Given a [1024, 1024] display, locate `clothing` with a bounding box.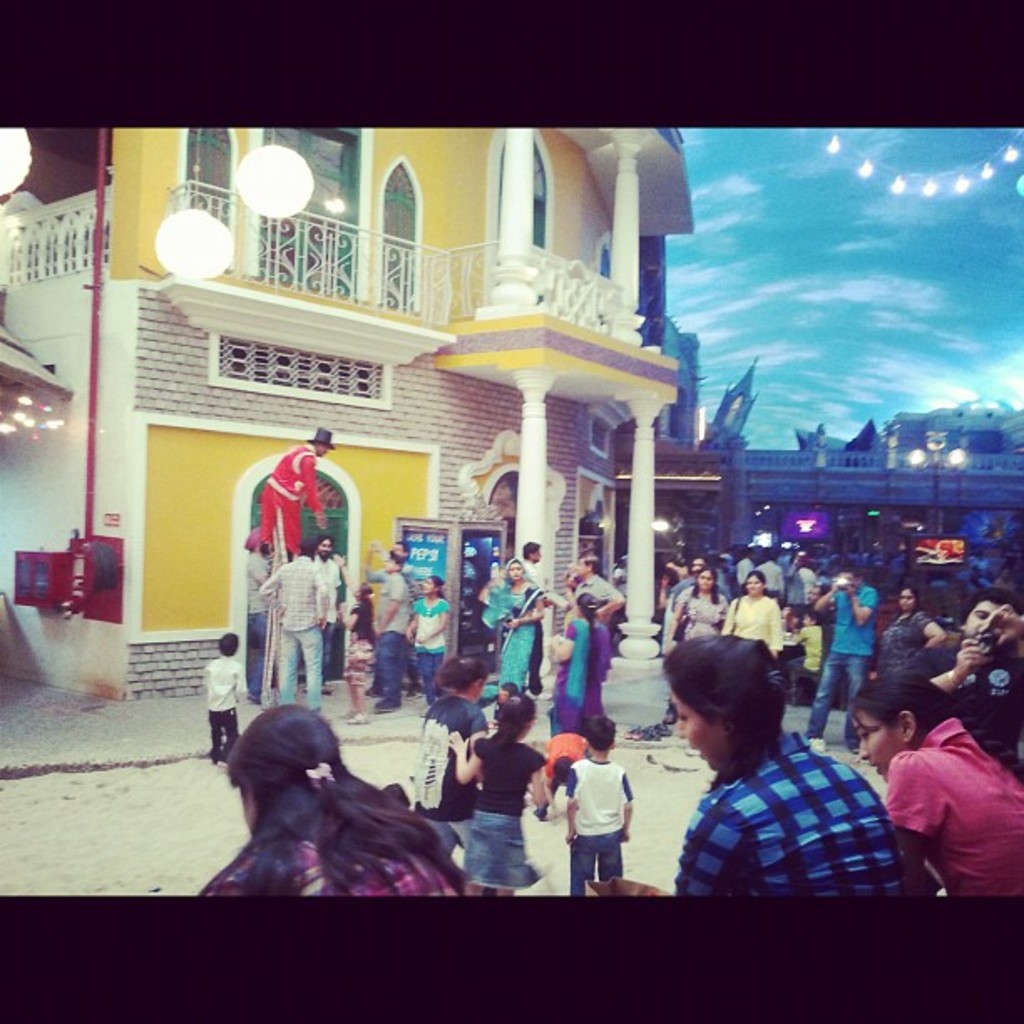
Located: (x1=420, y1=693, x2=477, y2=850).
